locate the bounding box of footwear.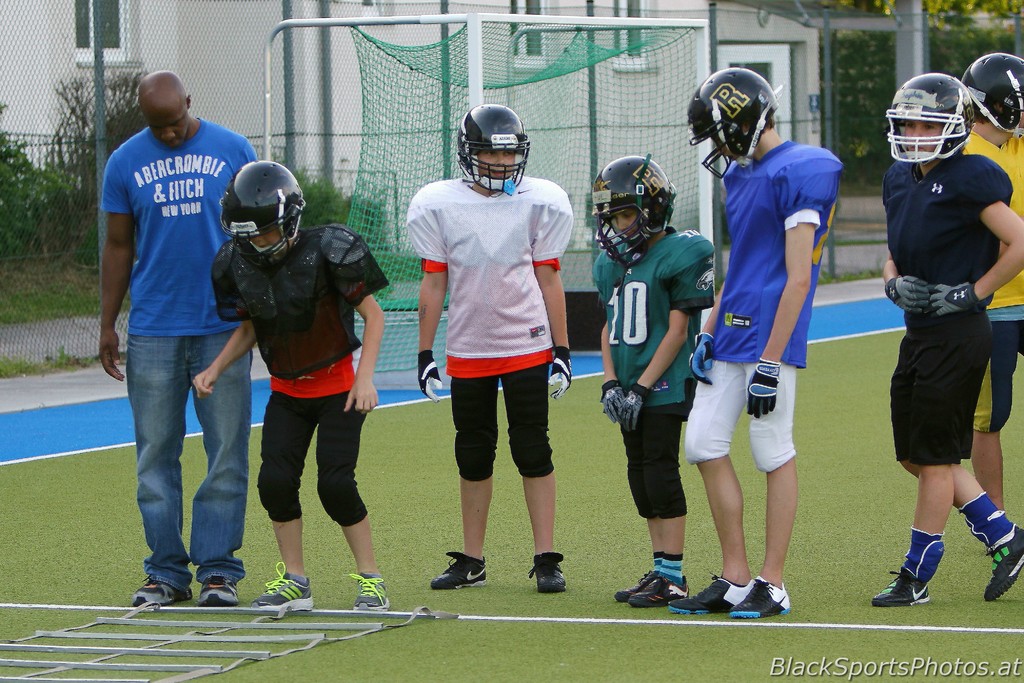
Bounding box: BBox(666, 575, 750, 614).
